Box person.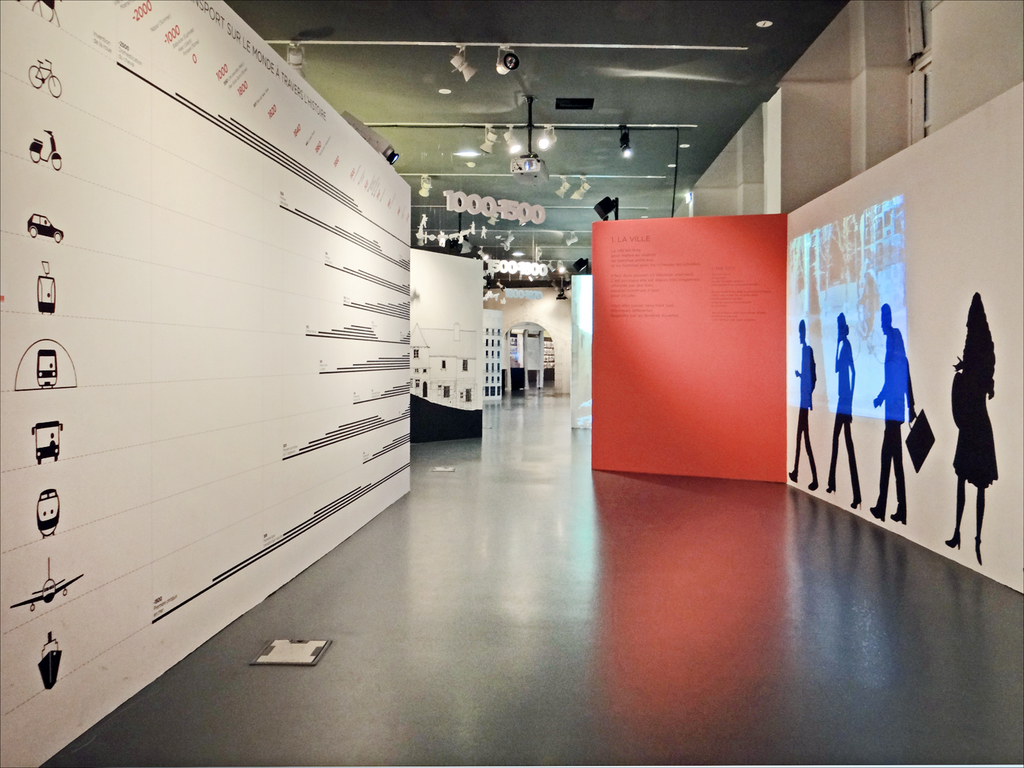
BBox(868, 294, 924, 526).
